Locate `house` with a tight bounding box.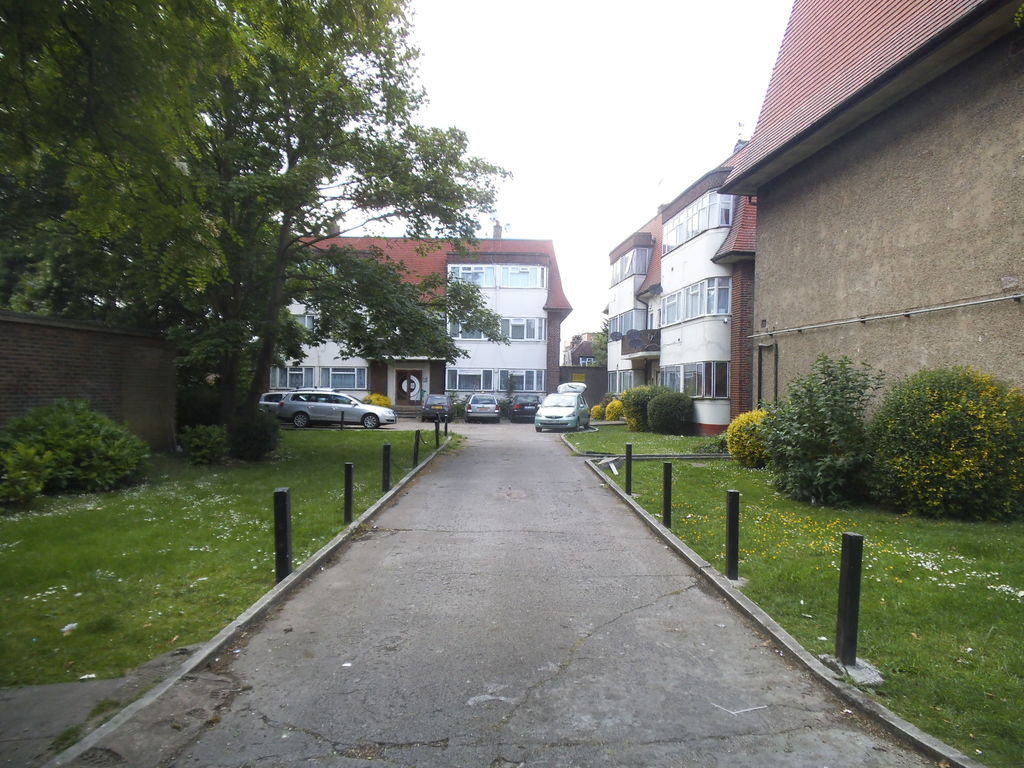
BBox(605, 207, 657, 408).
